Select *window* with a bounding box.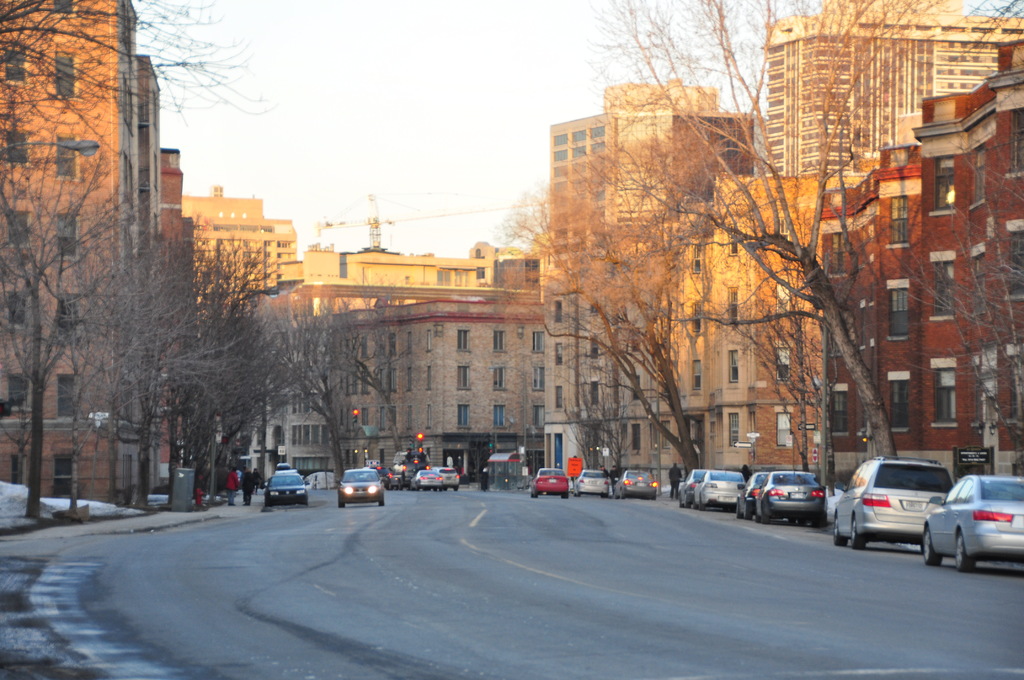
BBox(9, 46, 20, 84).
